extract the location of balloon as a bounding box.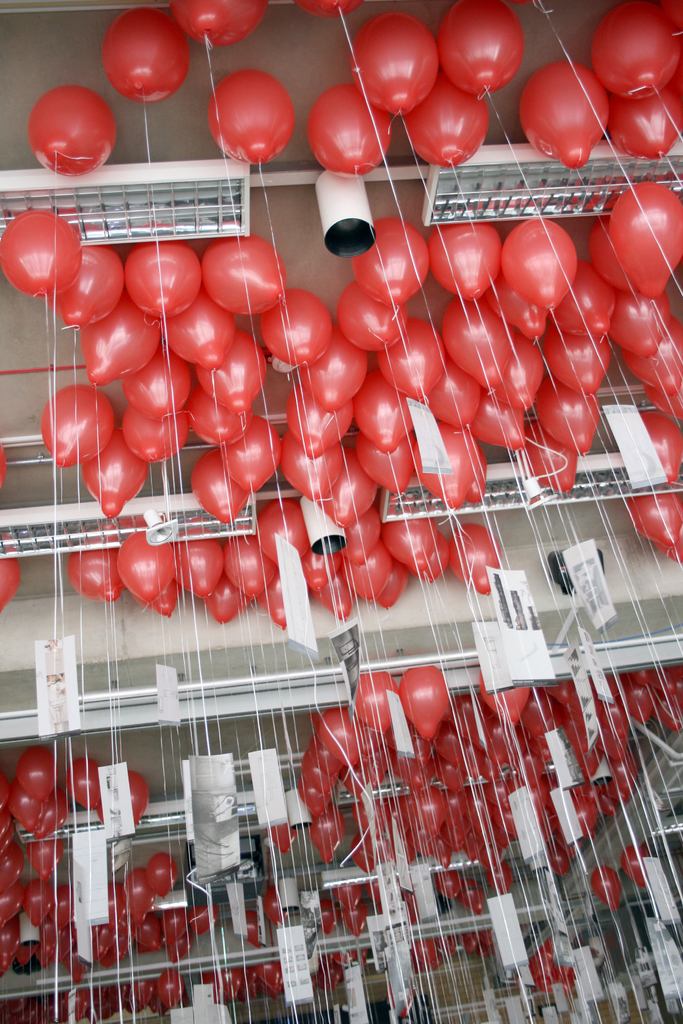
l=103, t=881, r=124, b=925.
